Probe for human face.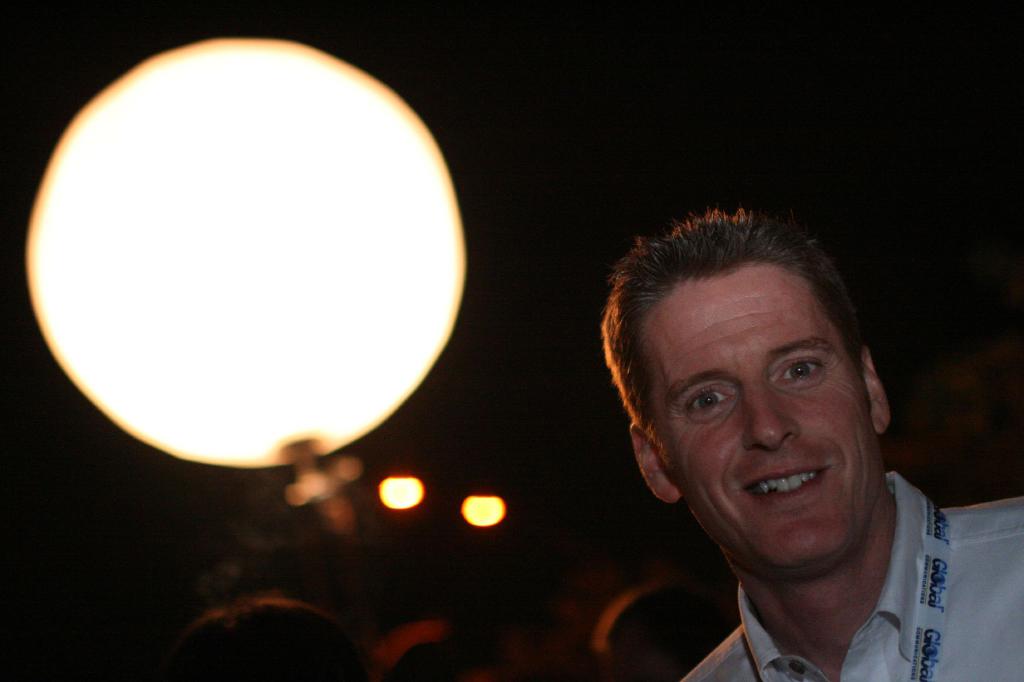
Probe result: {"left": 658, "top": 281, "right": 879, "bottom": 567}.
